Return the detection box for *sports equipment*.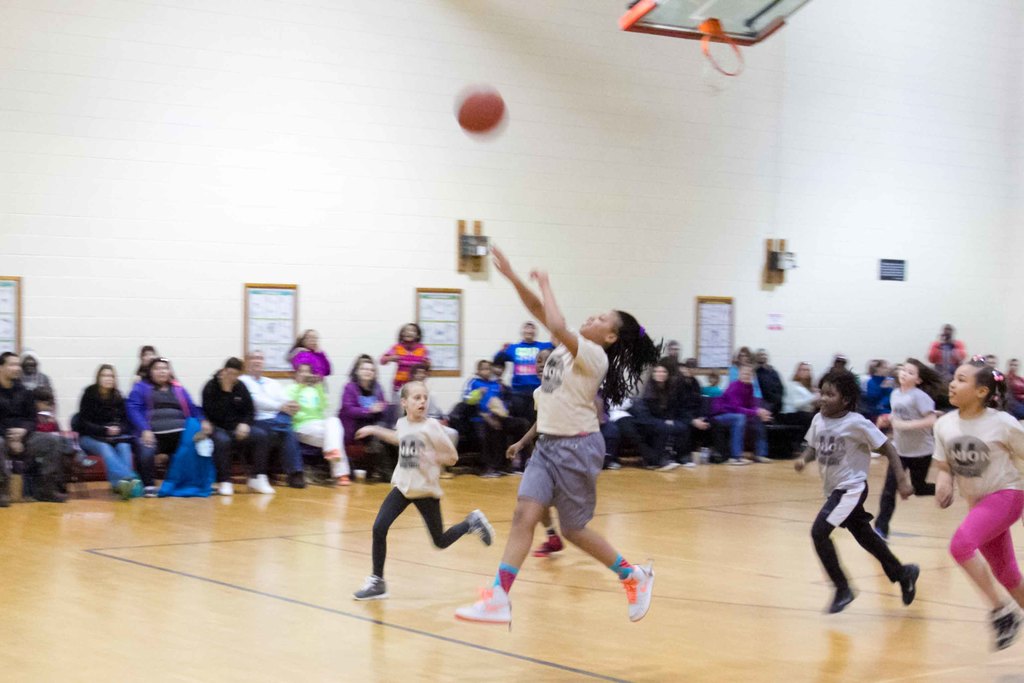
[697,31,743,79].
